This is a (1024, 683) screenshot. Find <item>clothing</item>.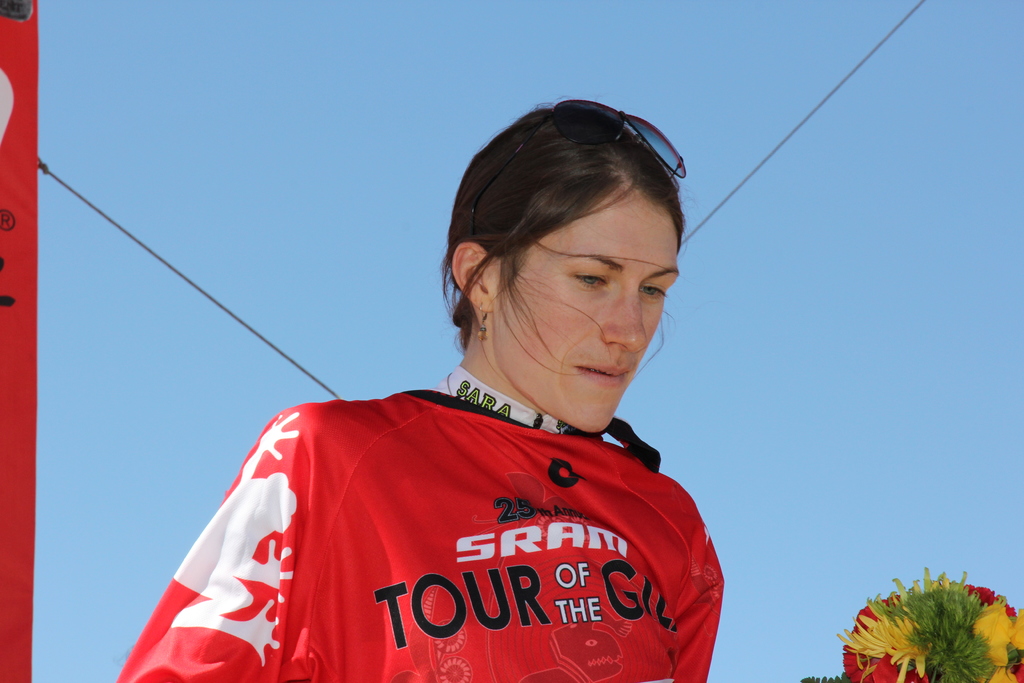
Bounding box: l=134, t=386, r=766, b=666.
